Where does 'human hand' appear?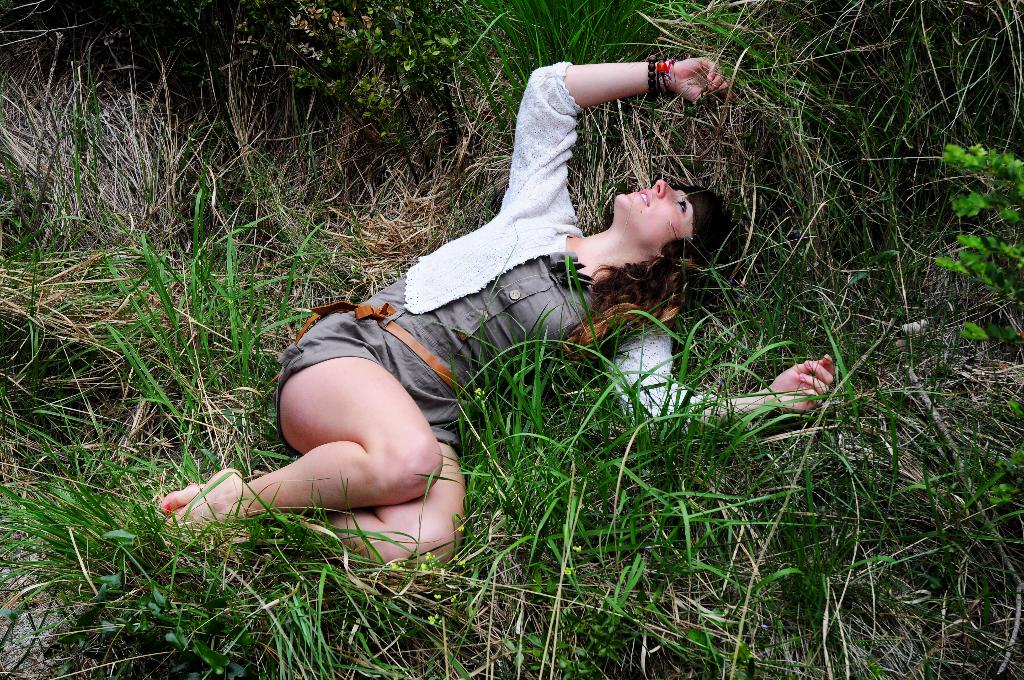
Appears at [x1=666, y1=38, x2=740, y2=102].
